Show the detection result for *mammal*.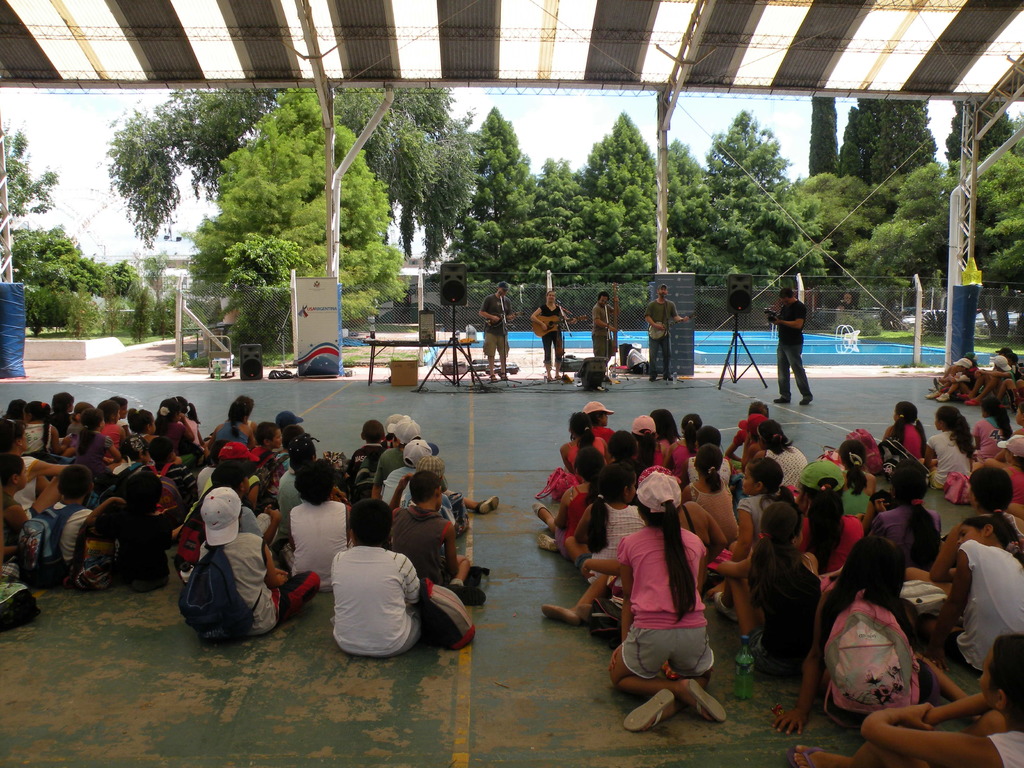
Rect(476, 280, 516, 381).
